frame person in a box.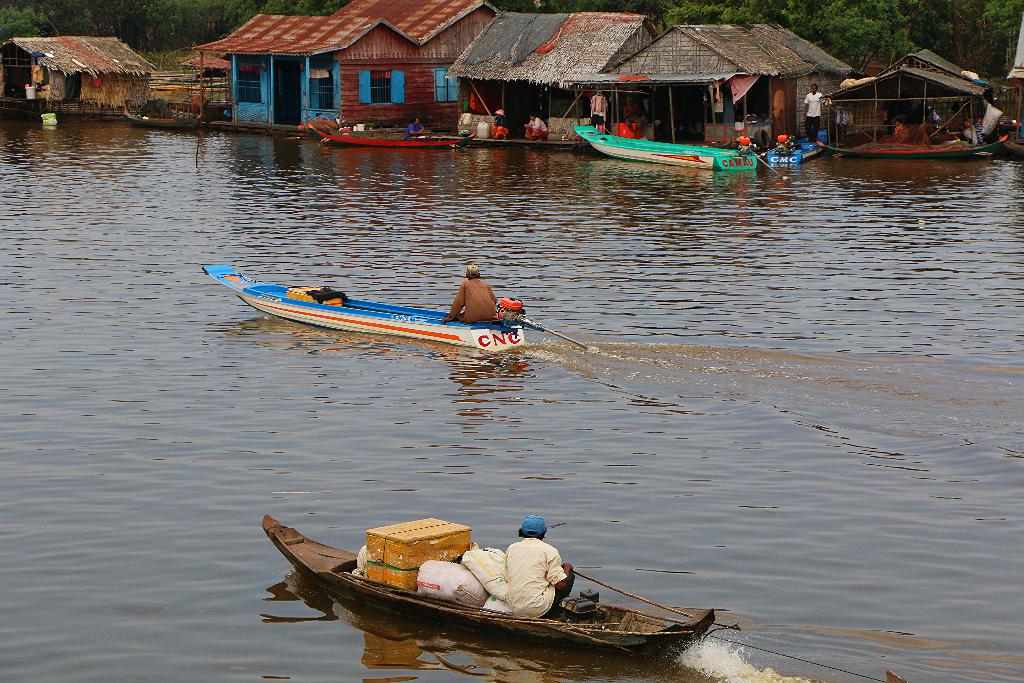
524, 111, 548, 144.
